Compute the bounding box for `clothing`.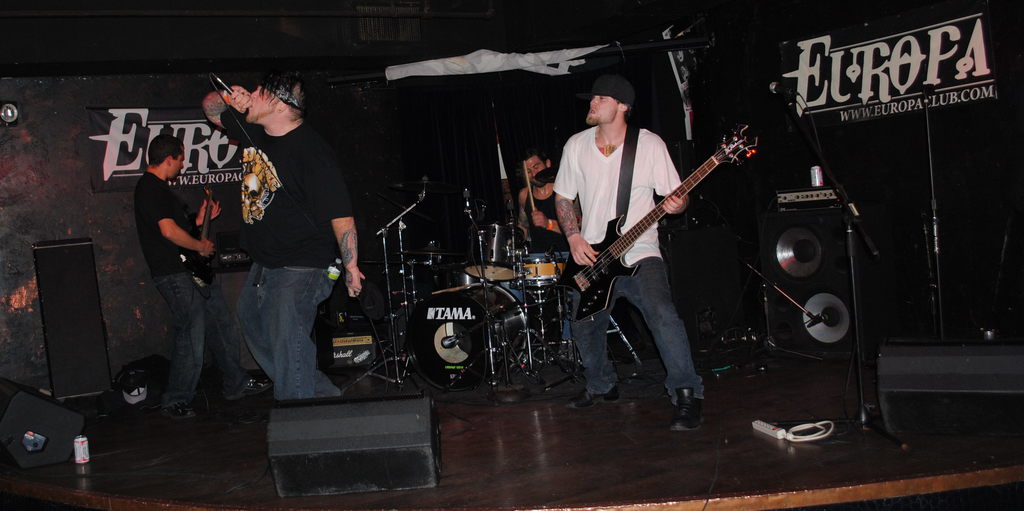
{"left": 504, "top": 190, "right": 571, "bottom": 348}.
